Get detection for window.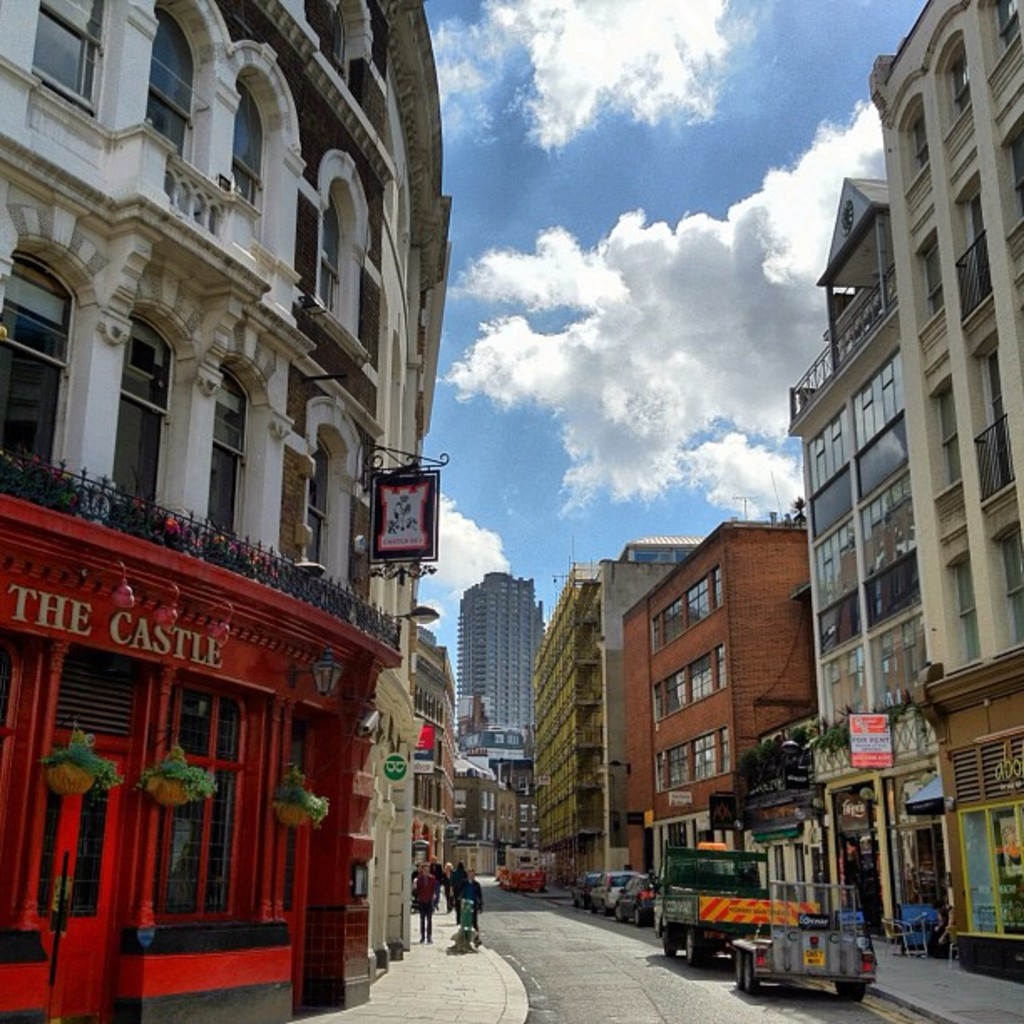
Detection: bbox=(646, 643, 721, 726).
